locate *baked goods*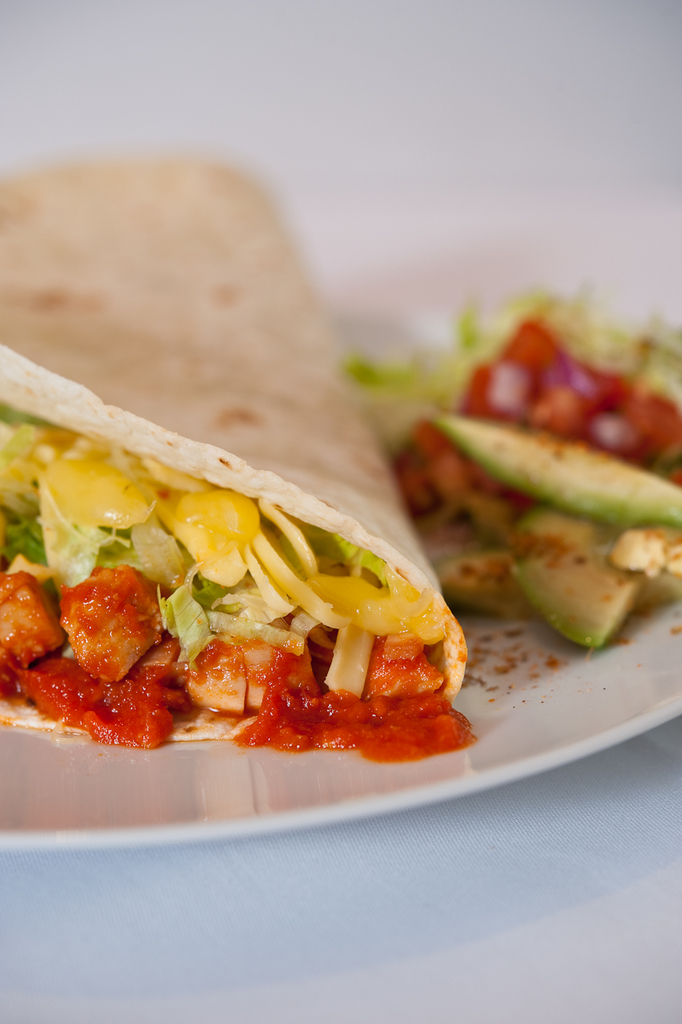
{"left": 28, "top": 291, "right": 495, "bottom": 817}
